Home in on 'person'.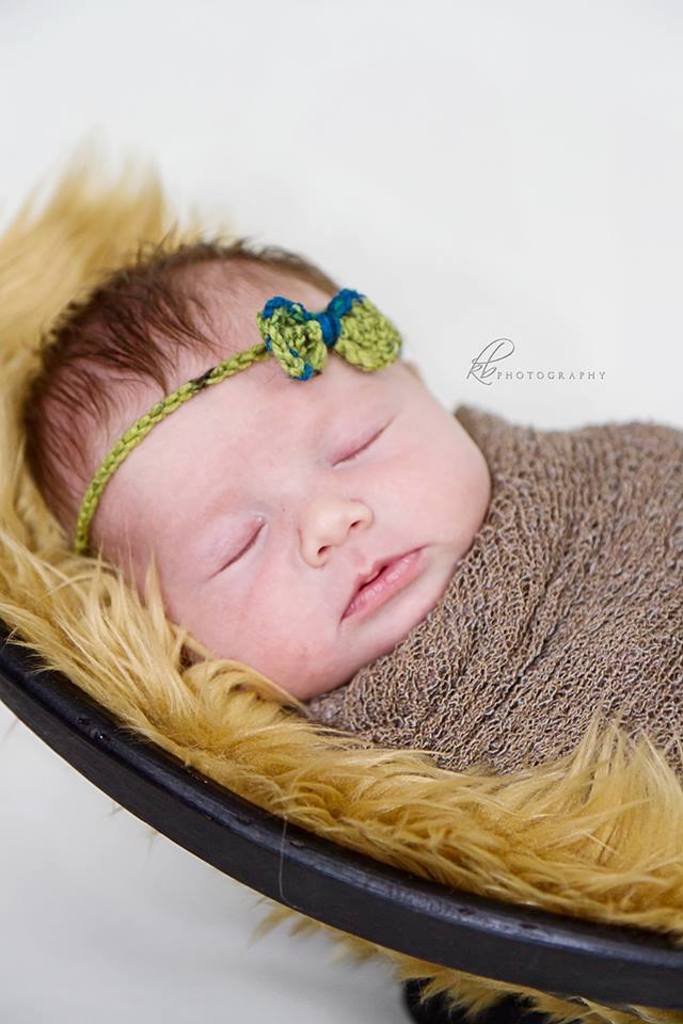
Homed in at l=23, t=145, r=635, b=917.
